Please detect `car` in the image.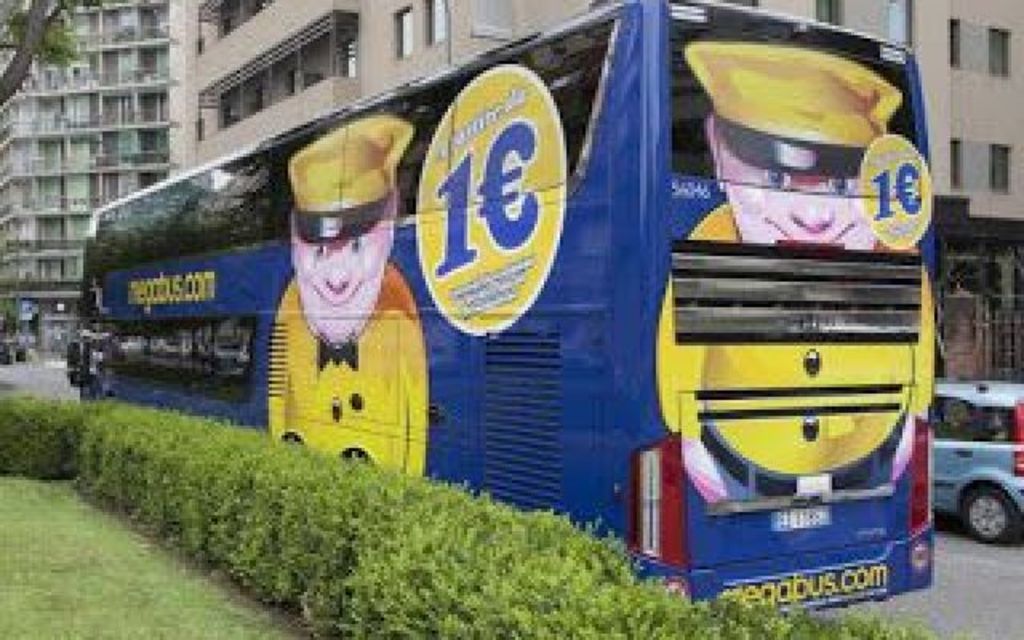
rect(930, 381, 1022, 544).
